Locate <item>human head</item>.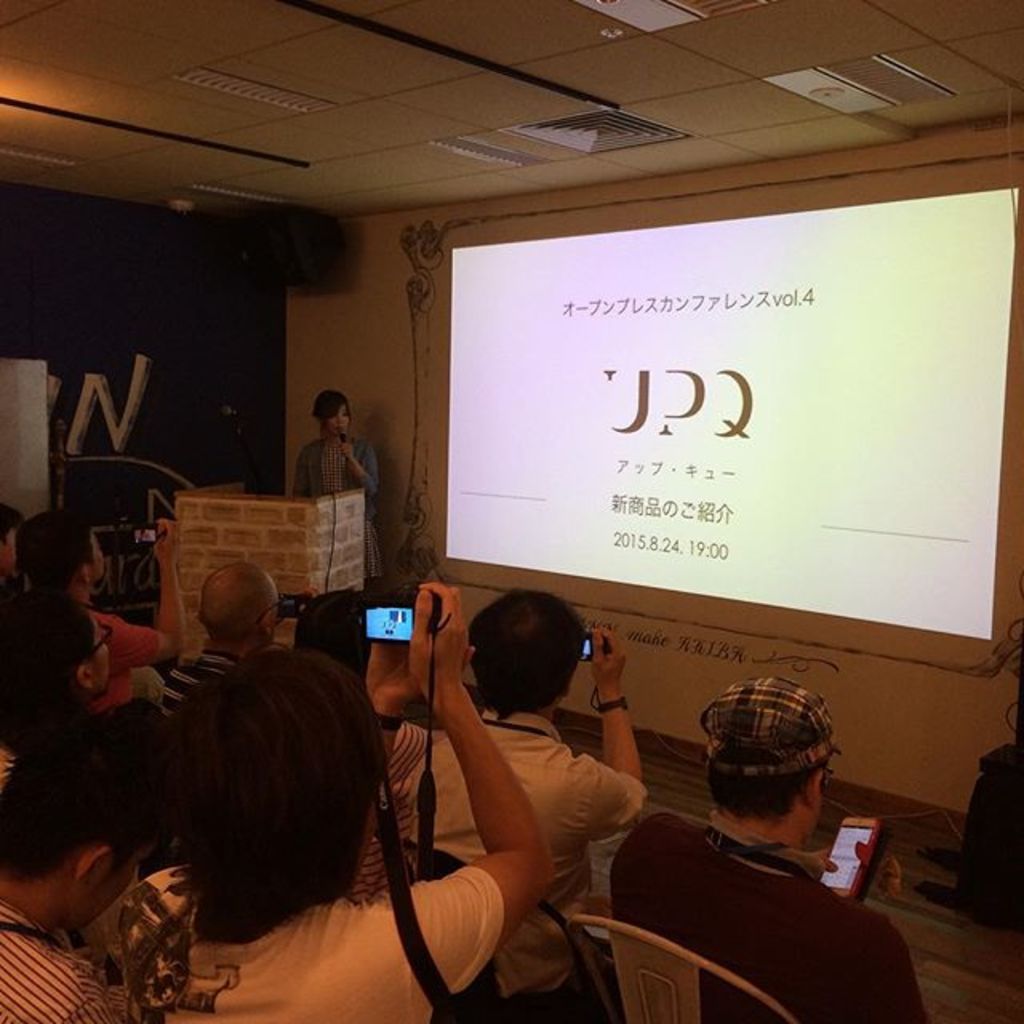
Bounding box: (left=696, top=674, right=846, bottom=848).
